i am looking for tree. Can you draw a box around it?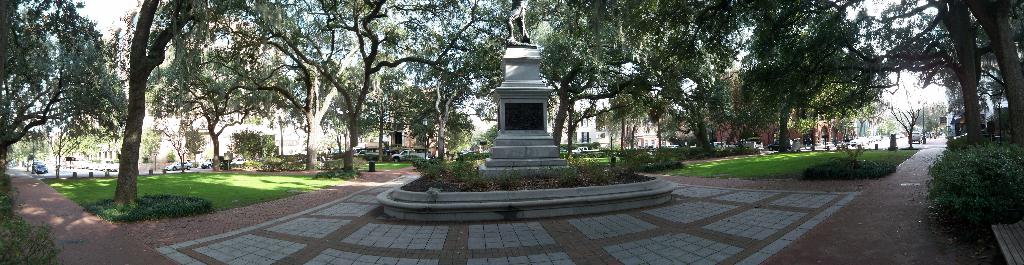
Sure, the bounding box is [316, 0, 462, 173].
